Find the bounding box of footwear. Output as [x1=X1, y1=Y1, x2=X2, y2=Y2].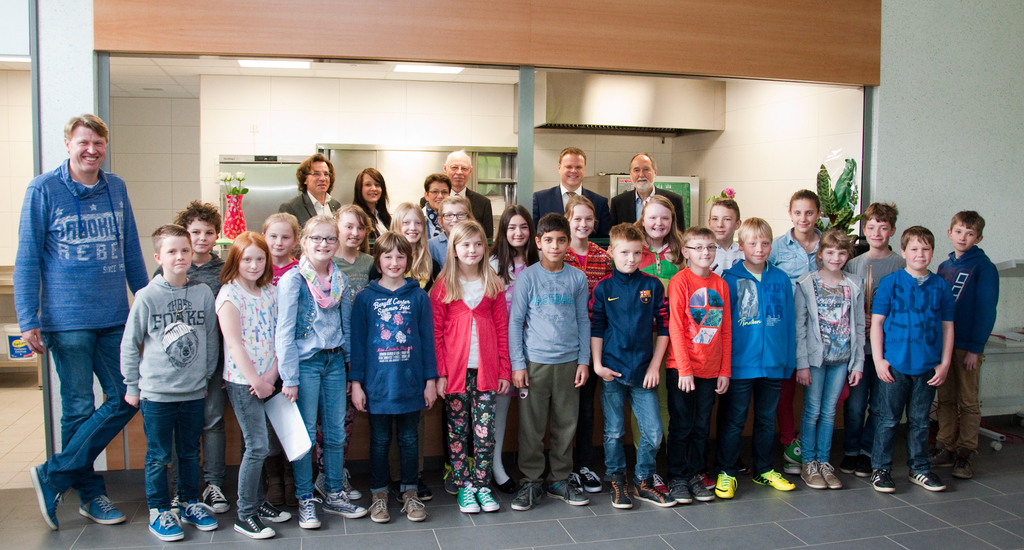
[x1=636, y1=474, x2=680, y2=508].
